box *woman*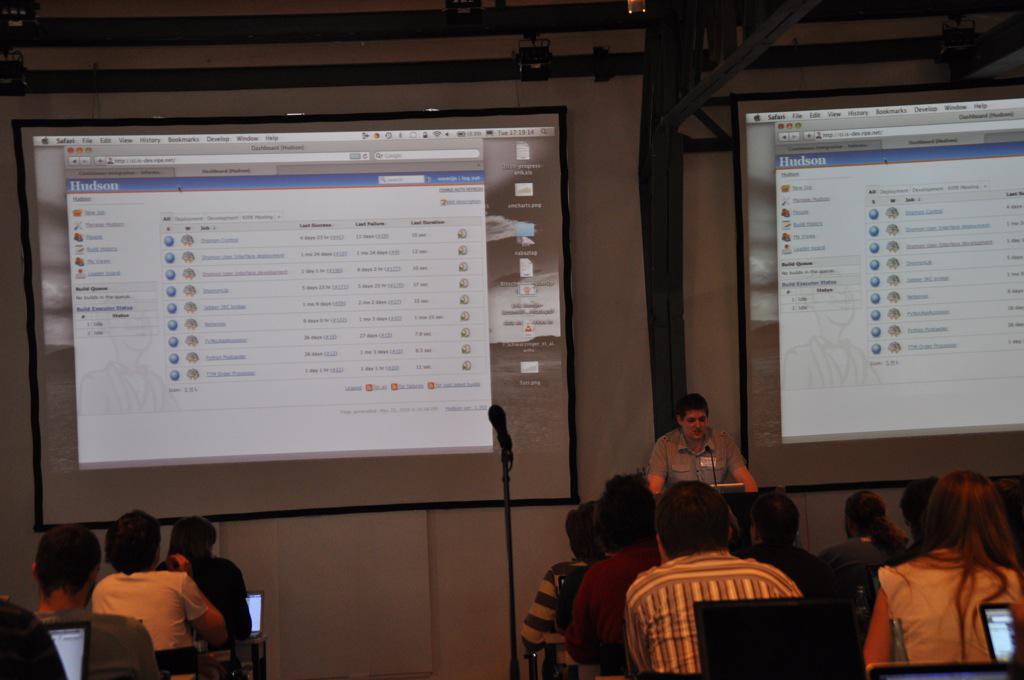
{"x1": 848, "y1": 456, "x2": 1023, "y2": 677}
